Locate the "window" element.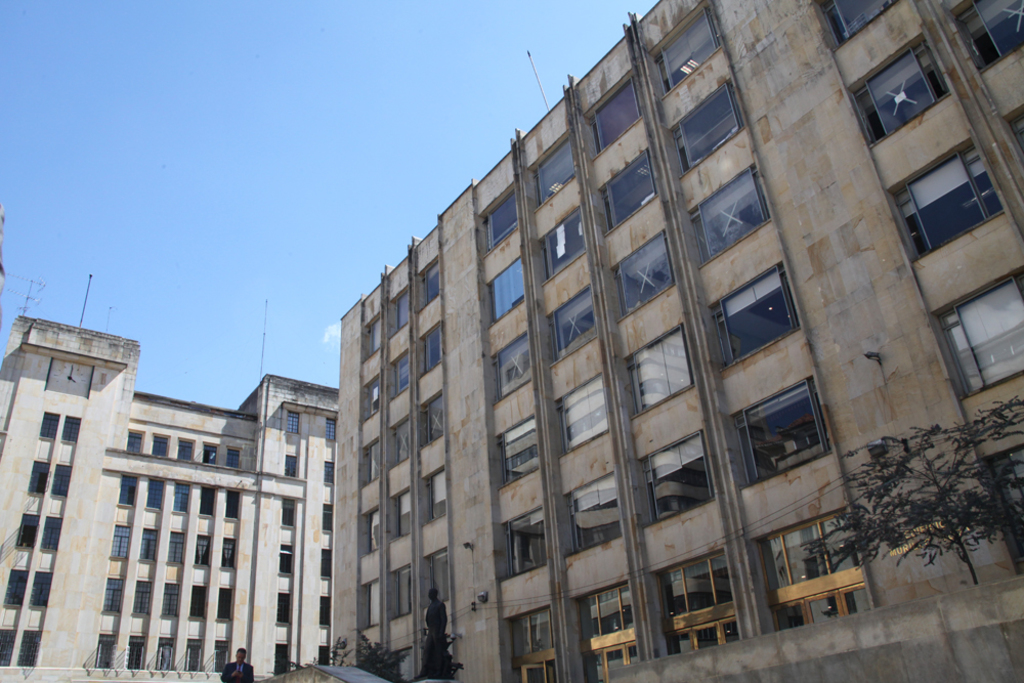
Element bbox: [417, 260, 434, 310].
